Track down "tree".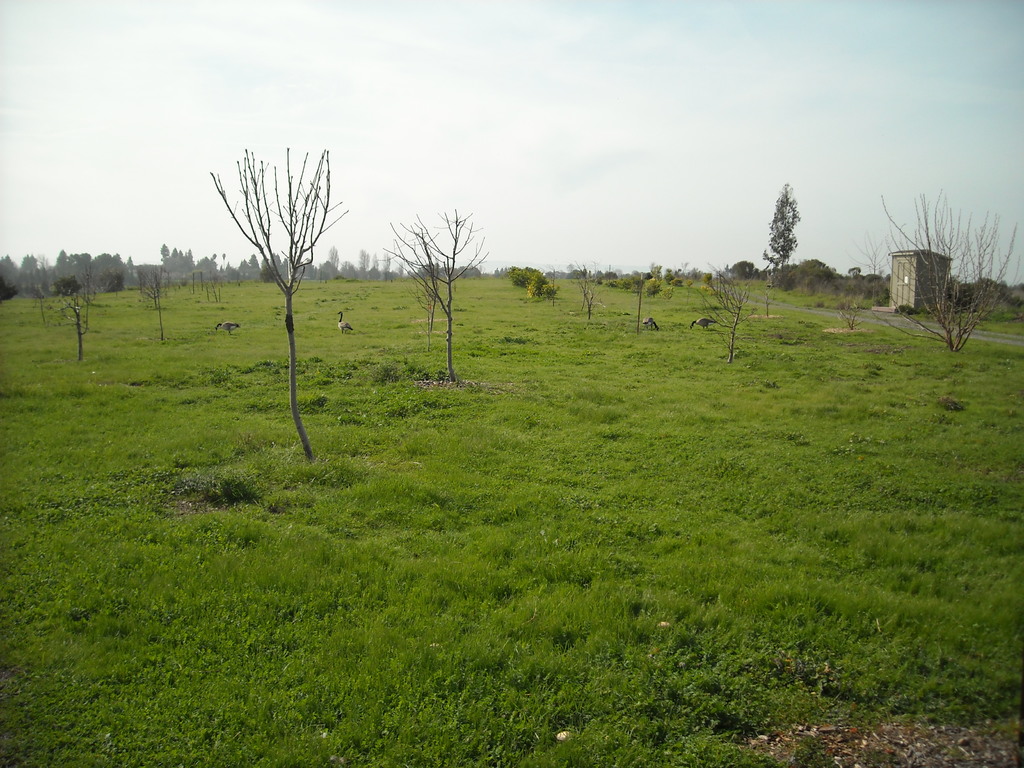
Tracked to box=[397, 204, 481, 383].
